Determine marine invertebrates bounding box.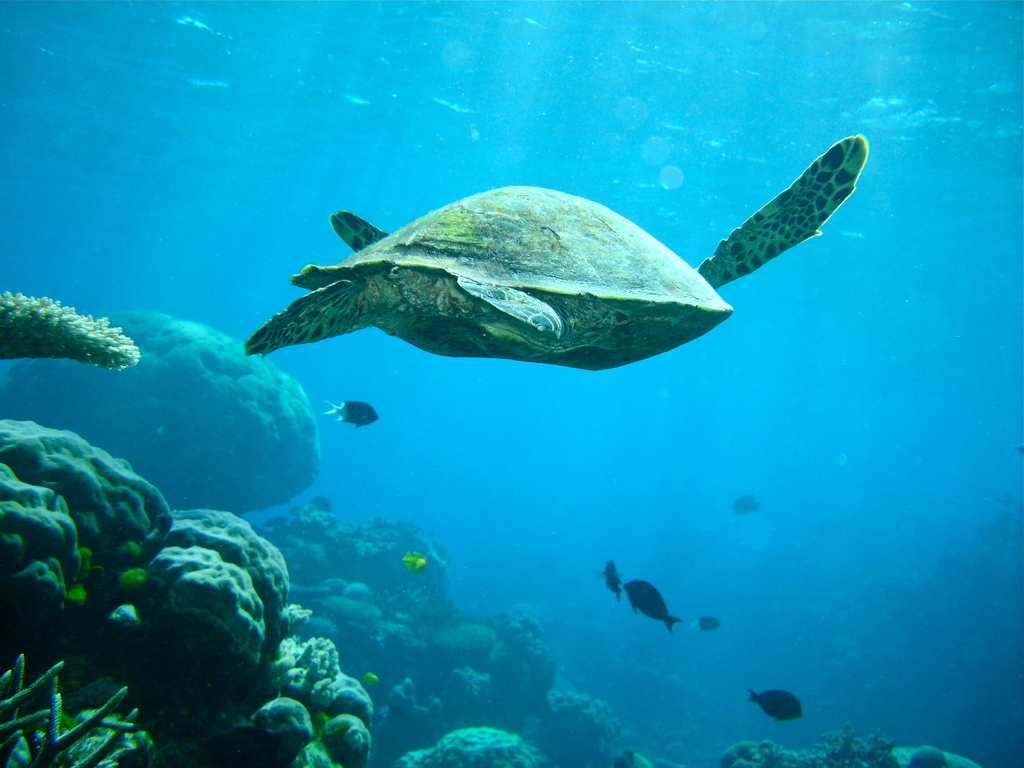
Determined: 721, 722, 907, 767.
